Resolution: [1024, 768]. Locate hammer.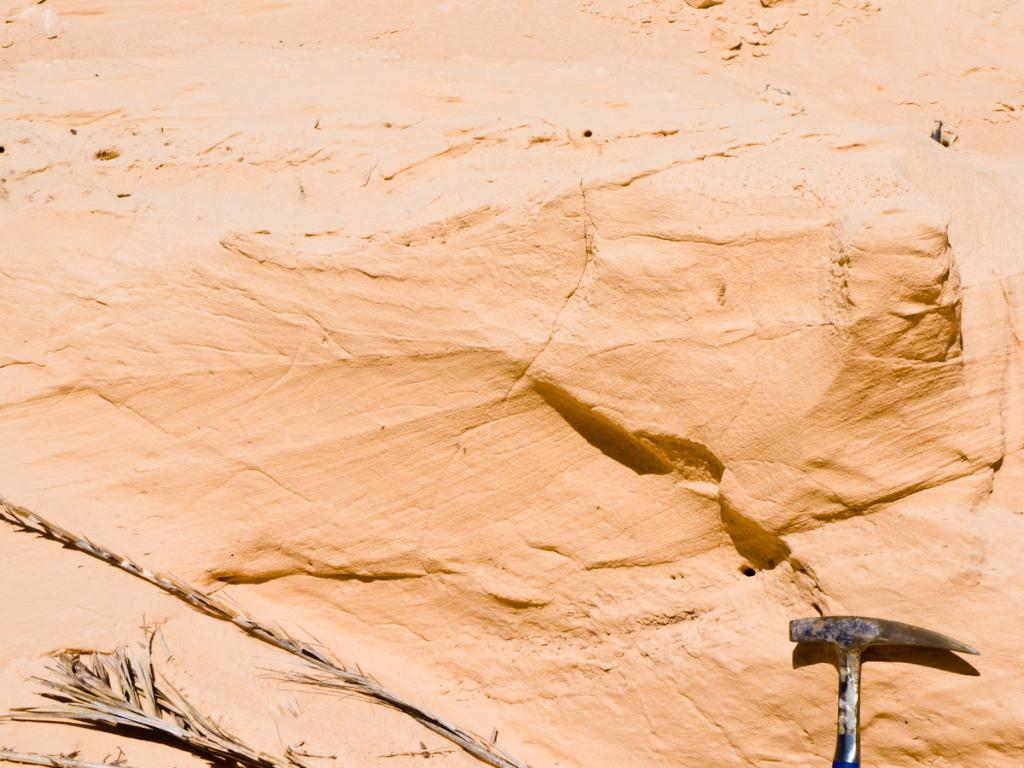
<bbox>771, 598, 984, 759</bbox>.
